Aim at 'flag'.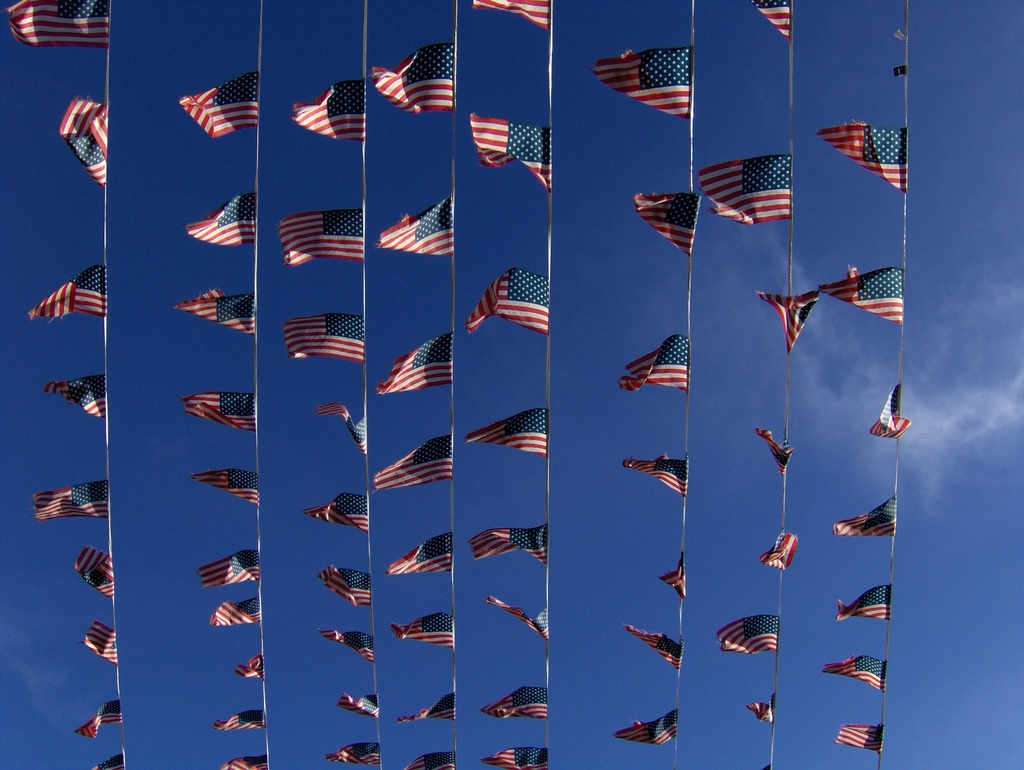
Aimed at bbox(30, 264, 108, 321).
